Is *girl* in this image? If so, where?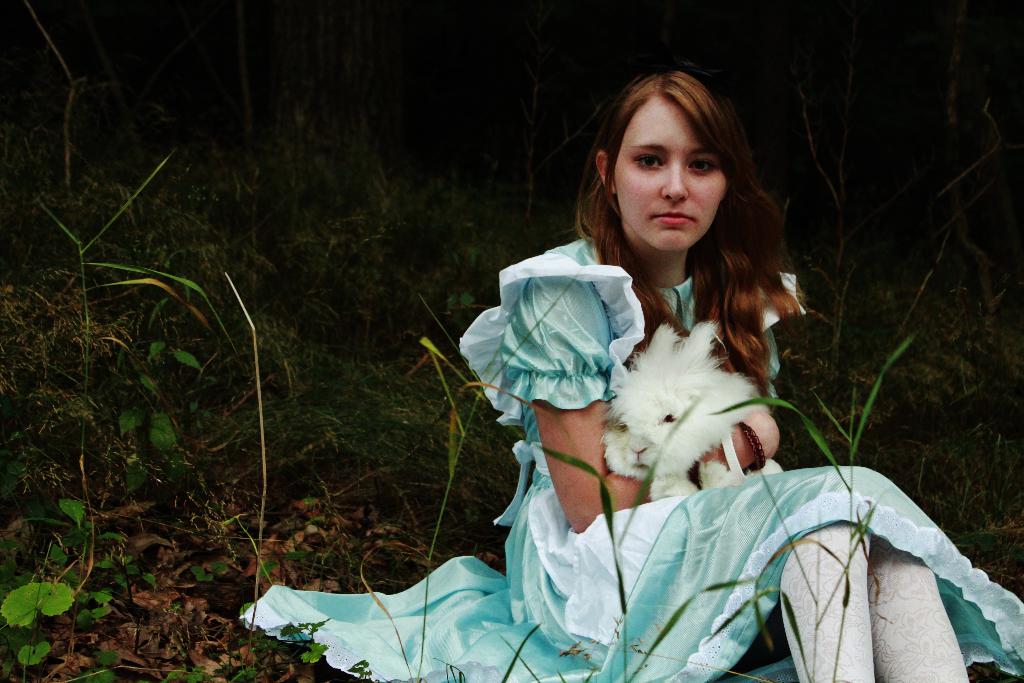
Yes, at 241,61,1023,682.
